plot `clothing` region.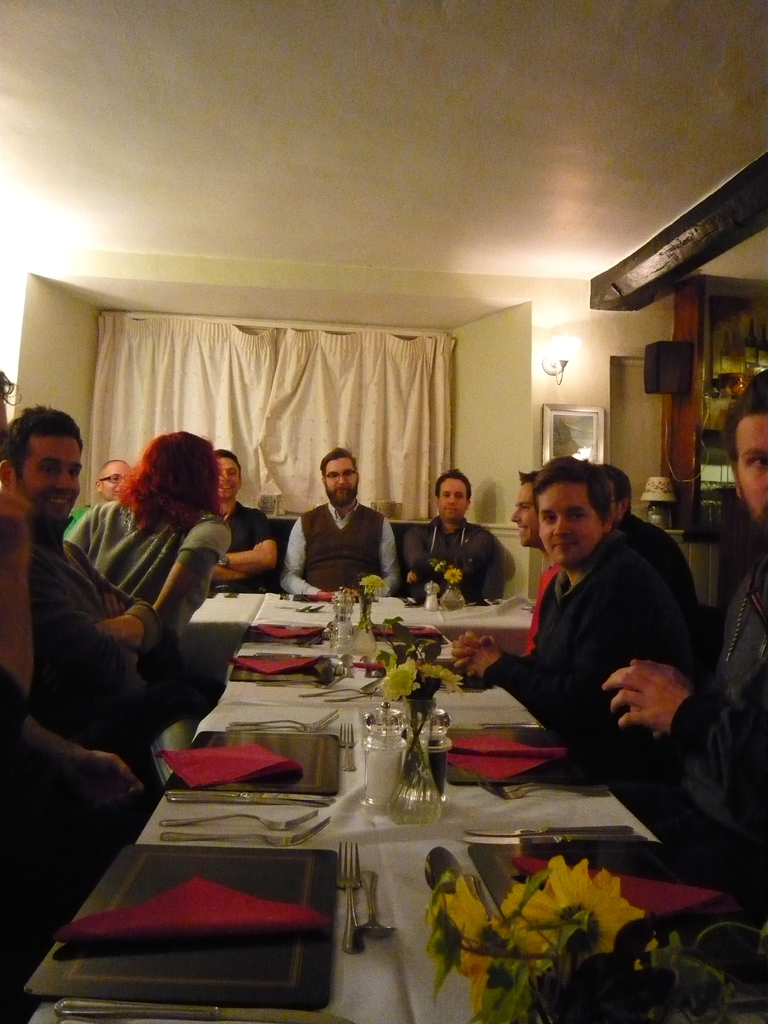
Plotted at {"x1": 66, "y1": 509, "x2": 92, "y2": 538}.
